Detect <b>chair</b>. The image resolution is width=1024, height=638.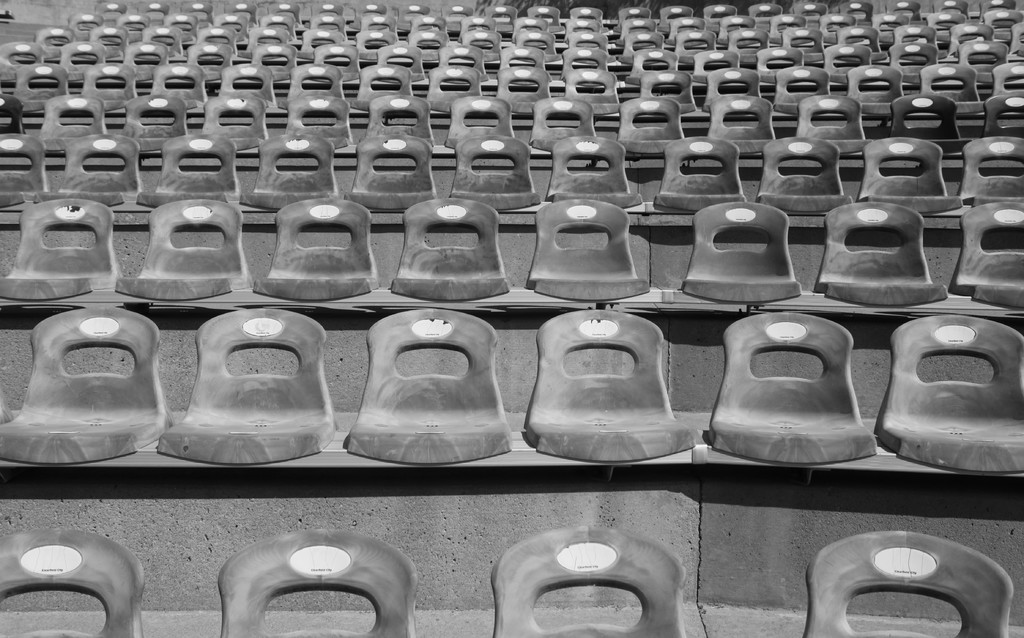
locate(51, 133, 141, 213).
